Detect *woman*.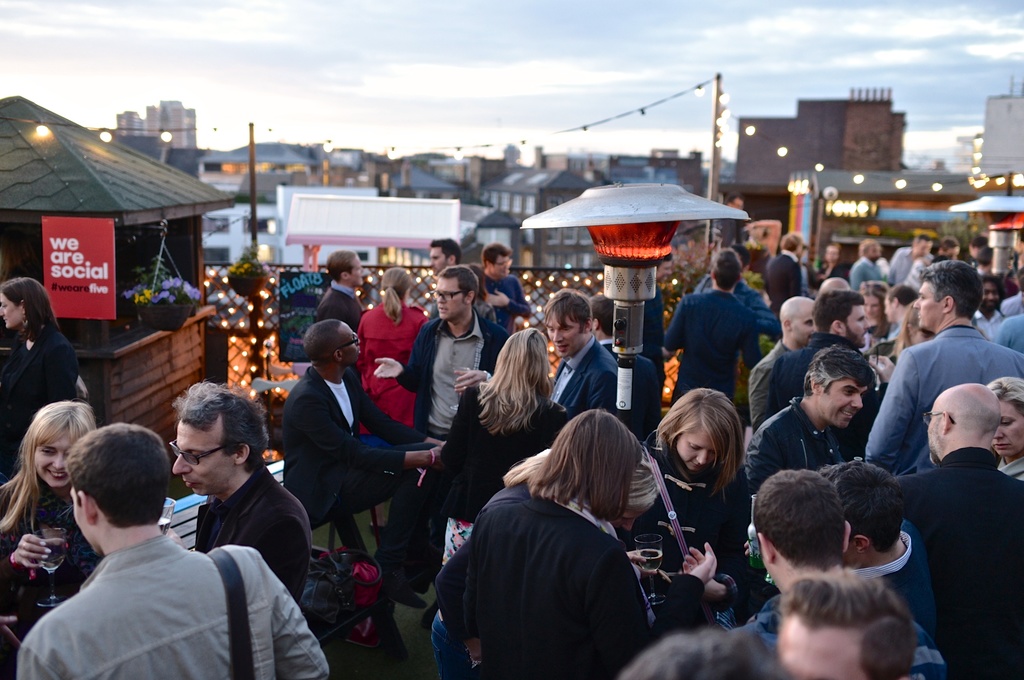
Detected at (left=464, top=409, right=649, bottom=679).
